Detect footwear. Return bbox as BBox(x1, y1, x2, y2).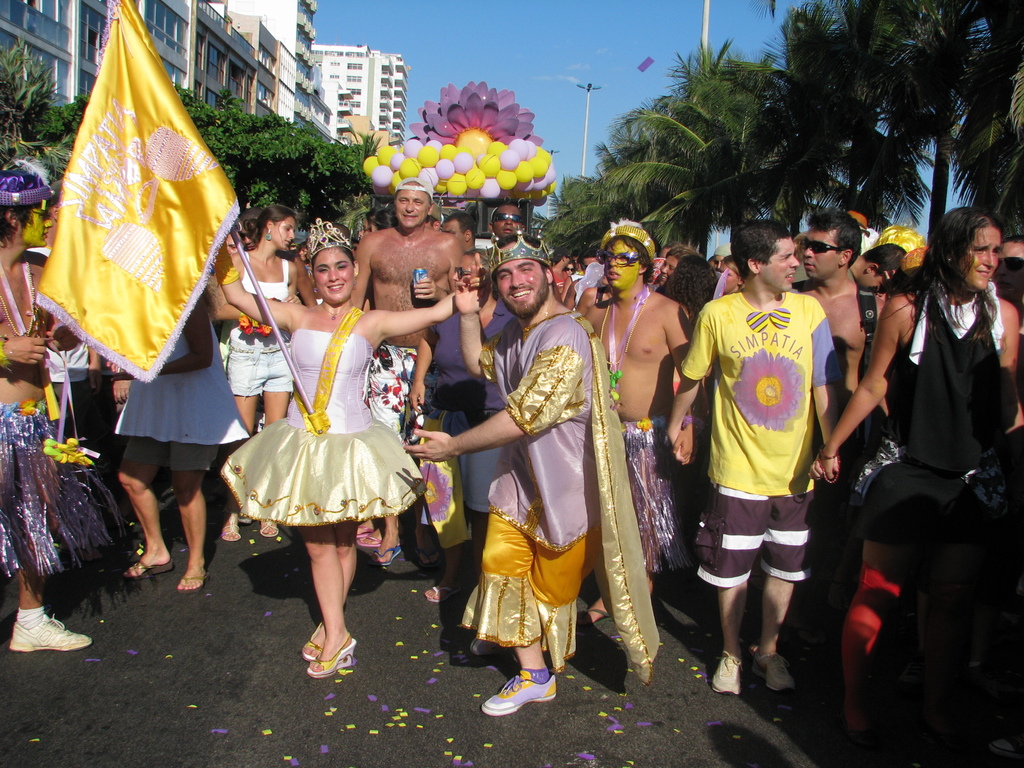
BBox(412, 545, 438, 566).
